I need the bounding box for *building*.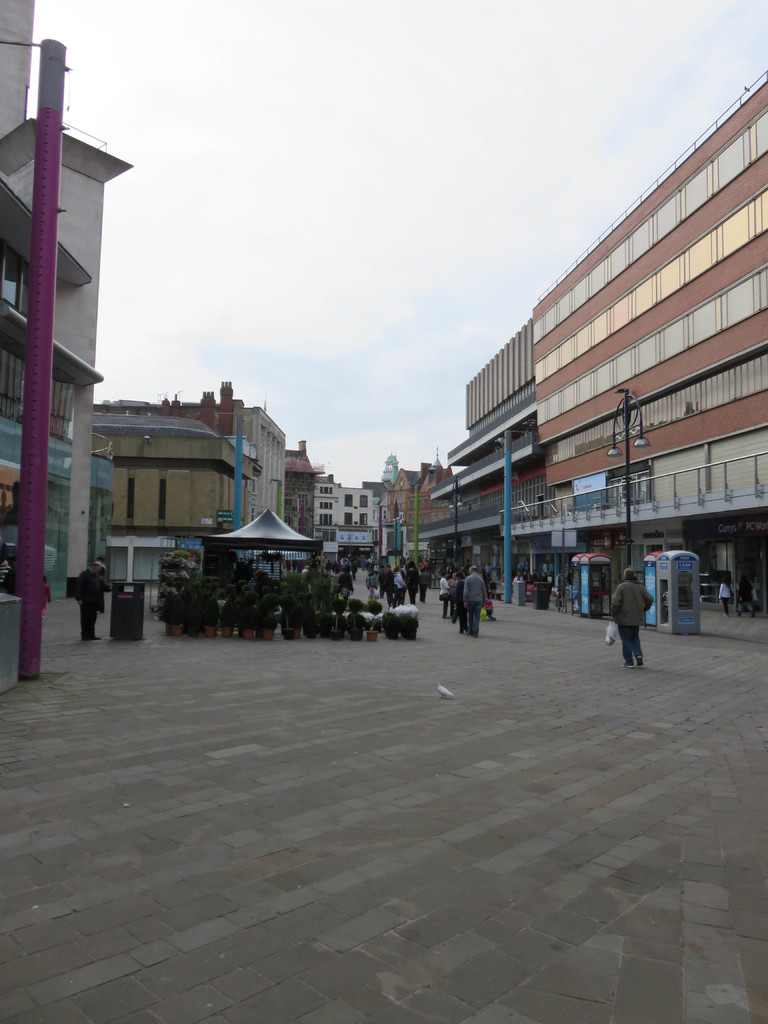
Here it is: (420,316,553,580).
